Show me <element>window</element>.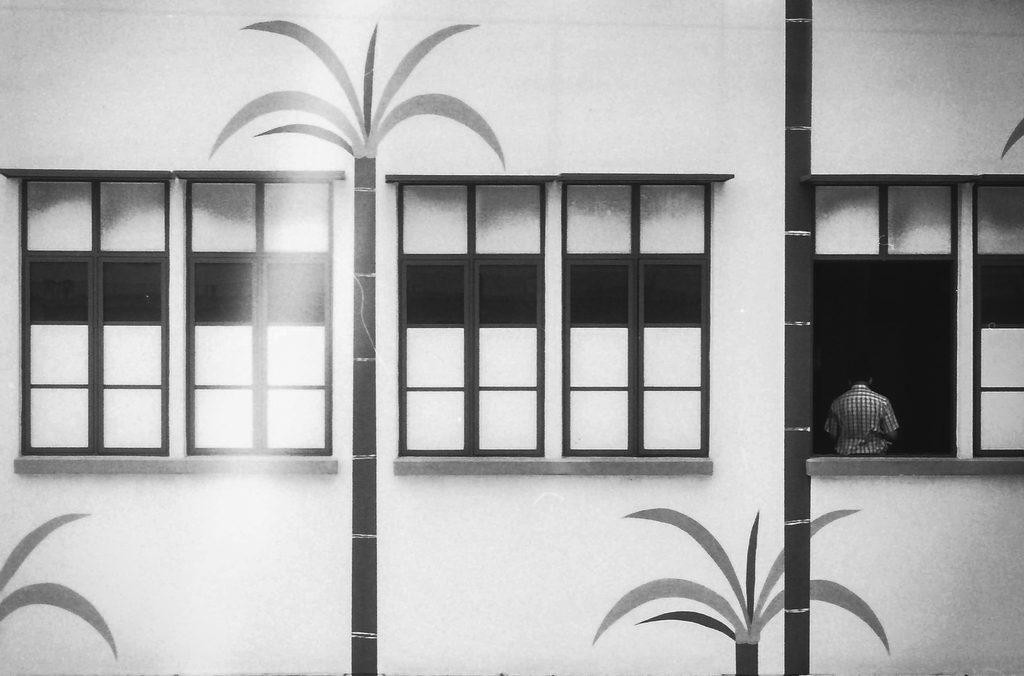
<element>window</element> is here: <region>976, 175, 1023, 458</region>.
